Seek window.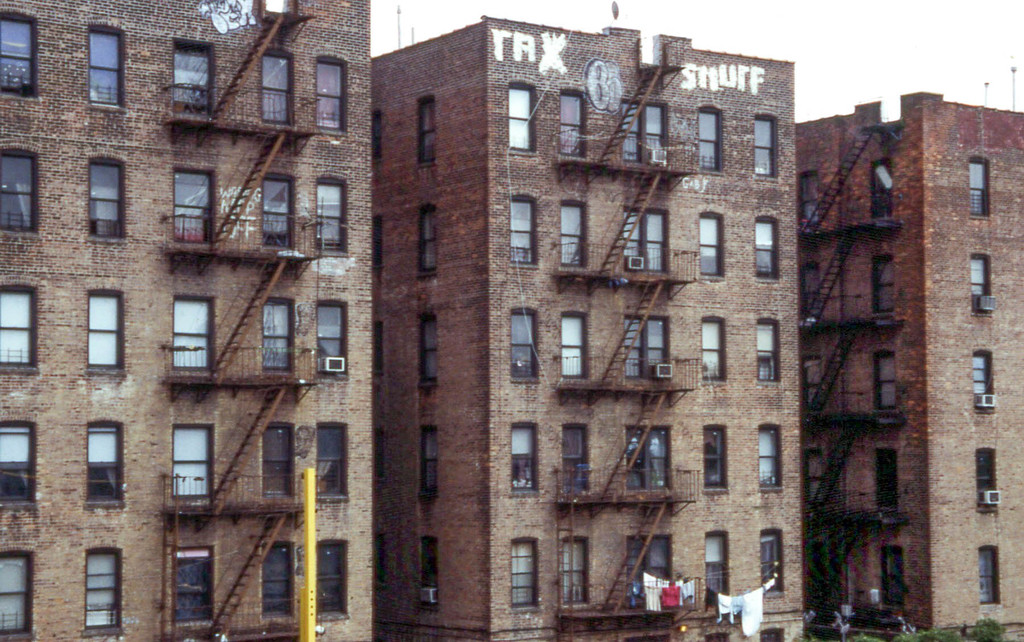
locate(0, 13, 42, 95).
